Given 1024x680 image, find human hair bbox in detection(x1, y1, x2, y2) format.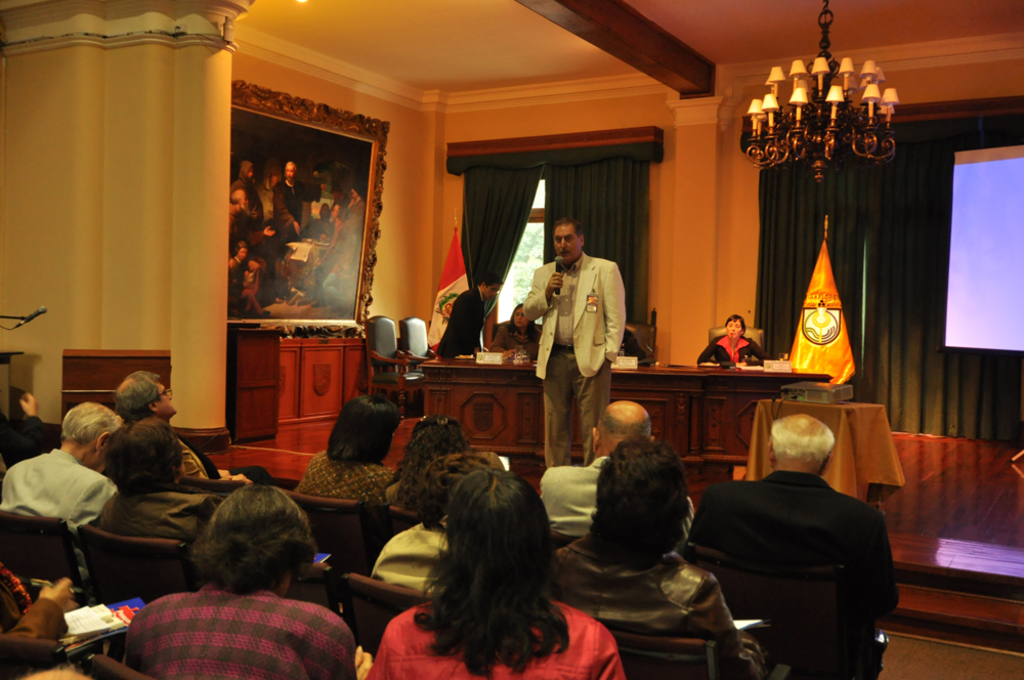
detection(62, 393, 124, 451).
